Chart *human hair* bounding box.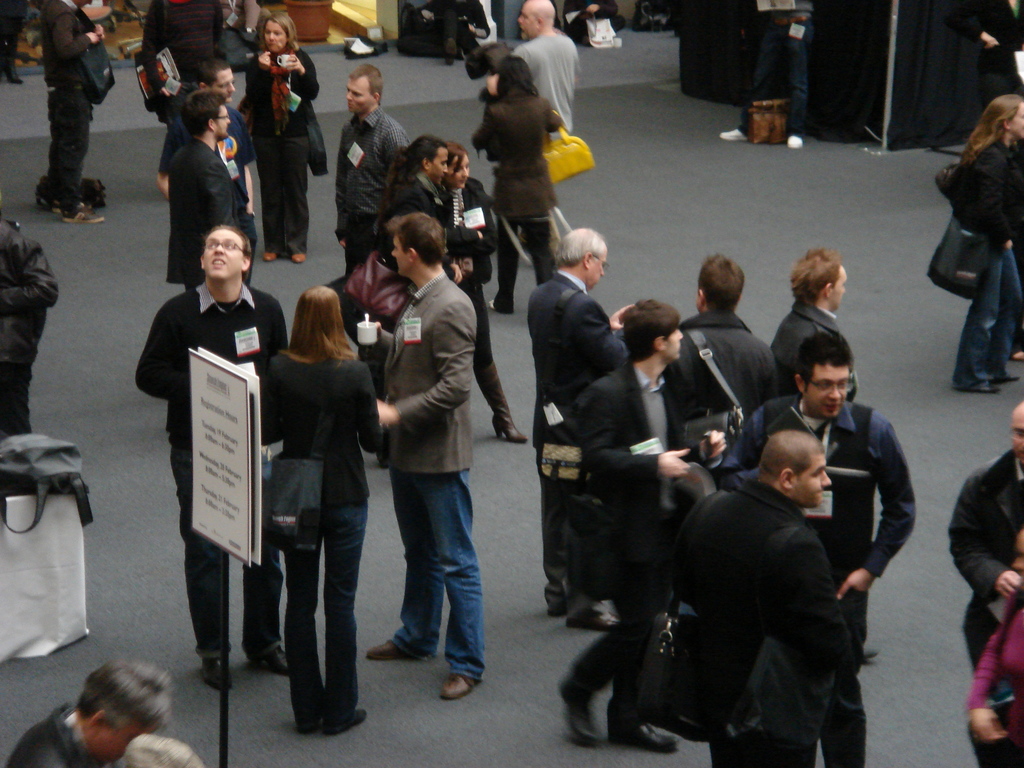
Charted: {"left": 962, "top": 93, "right": 1023, "bottom": 163}.
